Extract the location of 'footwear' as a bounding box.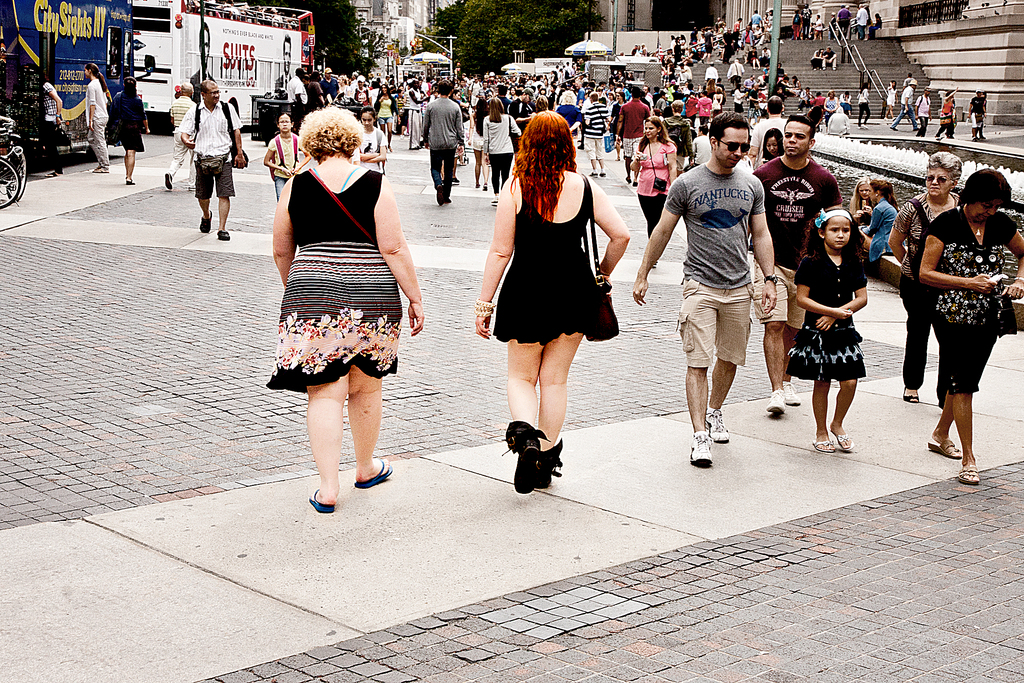
bbox=(766, 386, 787, 416).
